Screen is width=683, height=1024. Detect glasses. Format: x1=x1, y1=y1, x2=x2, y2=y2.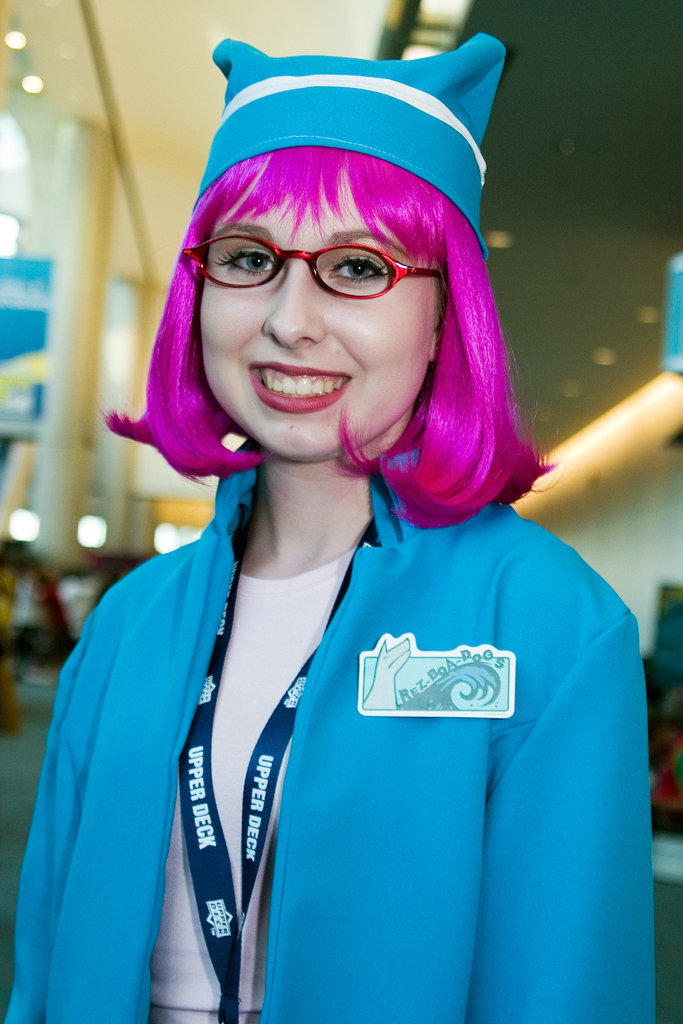
x1=178, y1=218, x2=451, y2=302.
